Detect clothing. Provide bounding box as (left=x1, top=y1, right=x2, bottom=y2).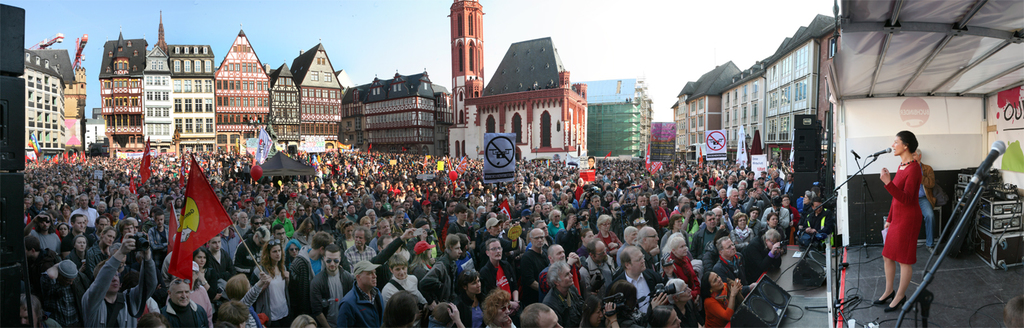
(left=697, top=285, right=732, bottom=327).
